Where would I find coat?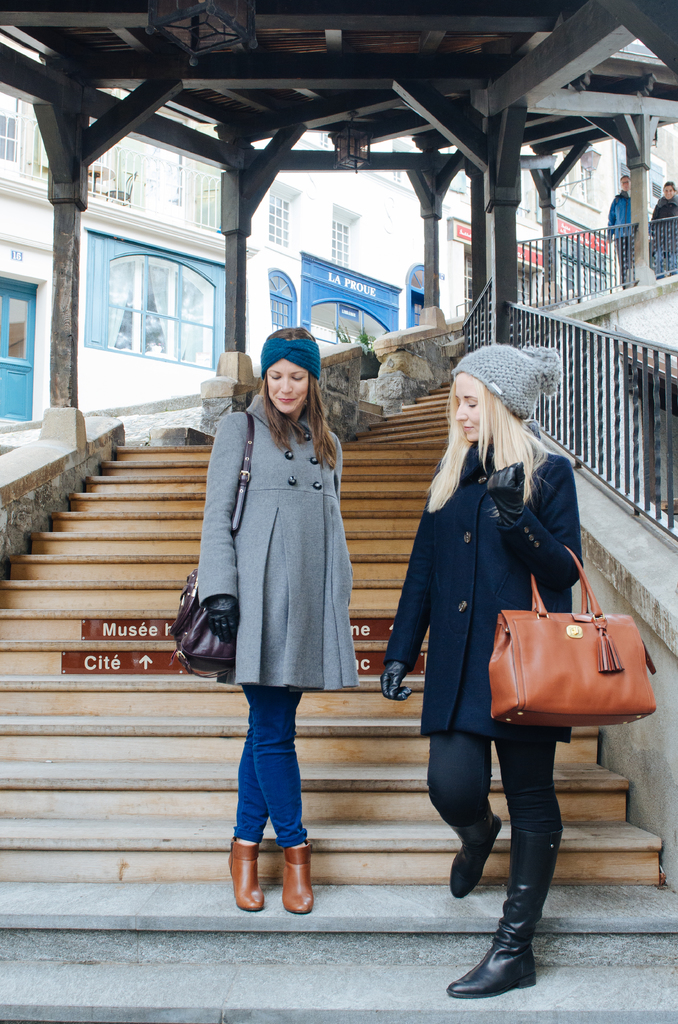
At x1=389, y1=433, x2=588, y2=753.
